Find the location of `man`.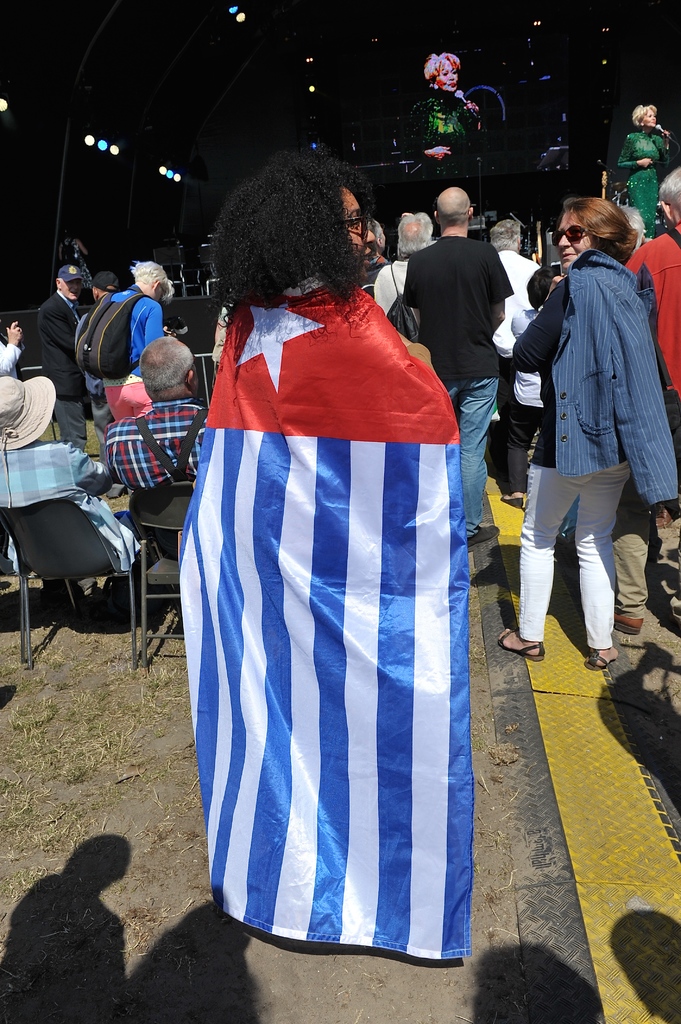
Location: (left=616, top=163, right=680, bottom=630).
